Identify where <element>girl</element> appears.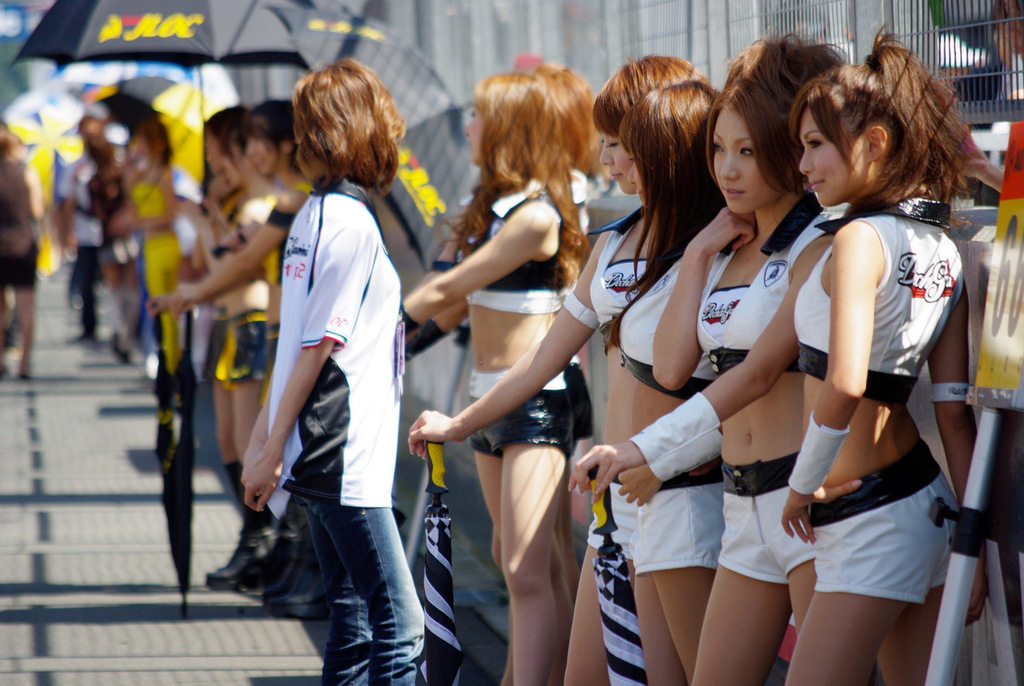
Appears at 569,26,848,665.
